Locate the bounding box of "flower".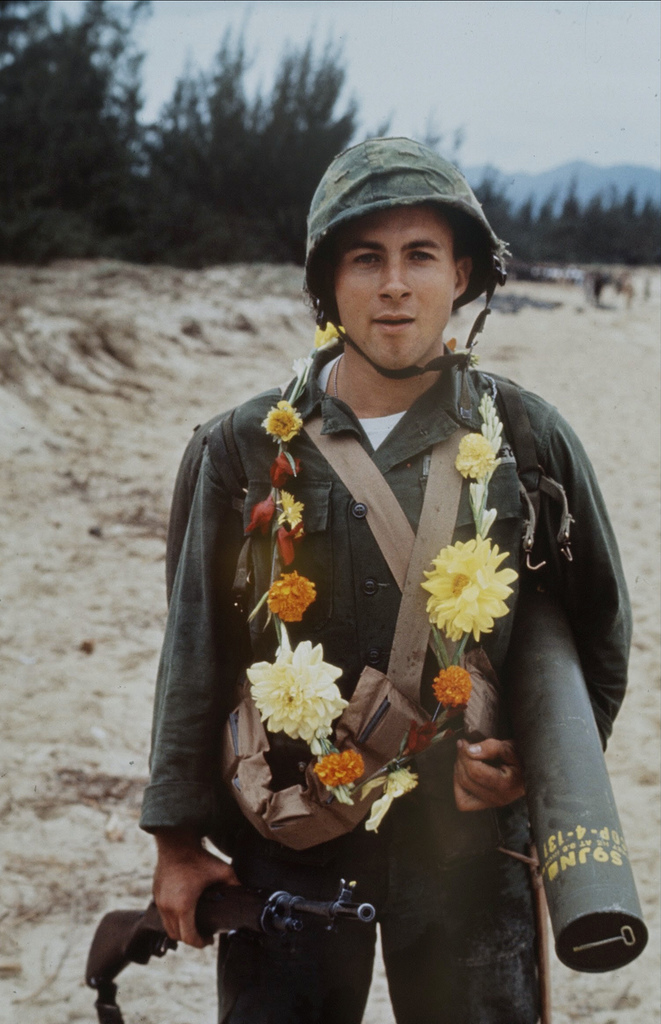
Bounding box: [x1=408, y1=721, x2=442, y2=756].
